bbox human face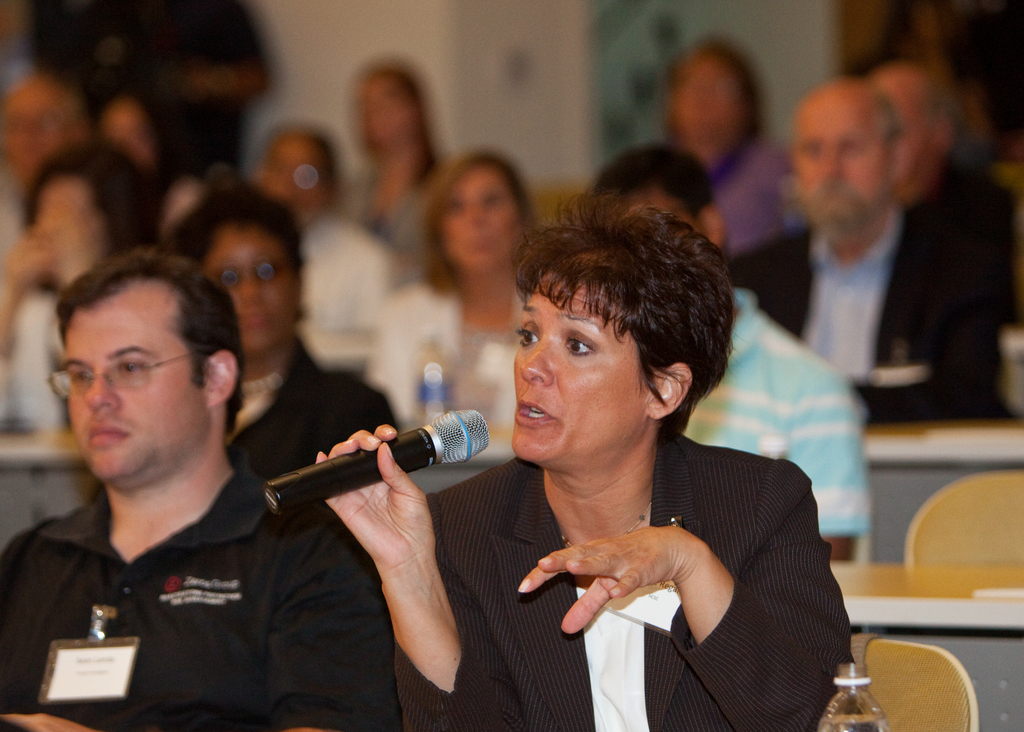
(x1=434, y1=168, x2=523, y2=266)
